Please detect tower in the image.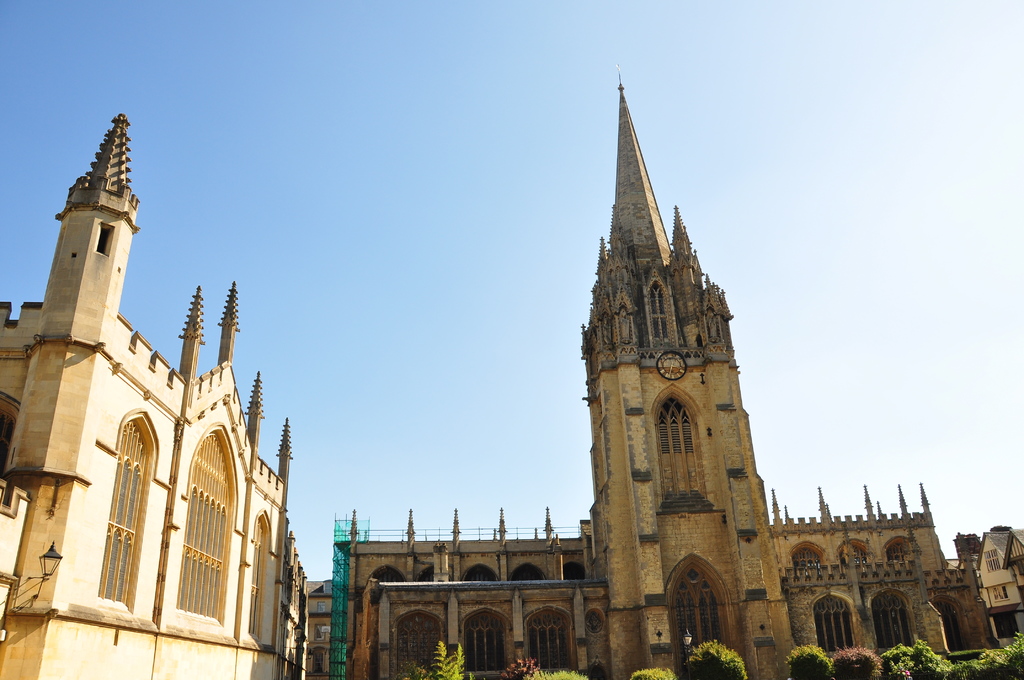
564, 36, 797, 628.
